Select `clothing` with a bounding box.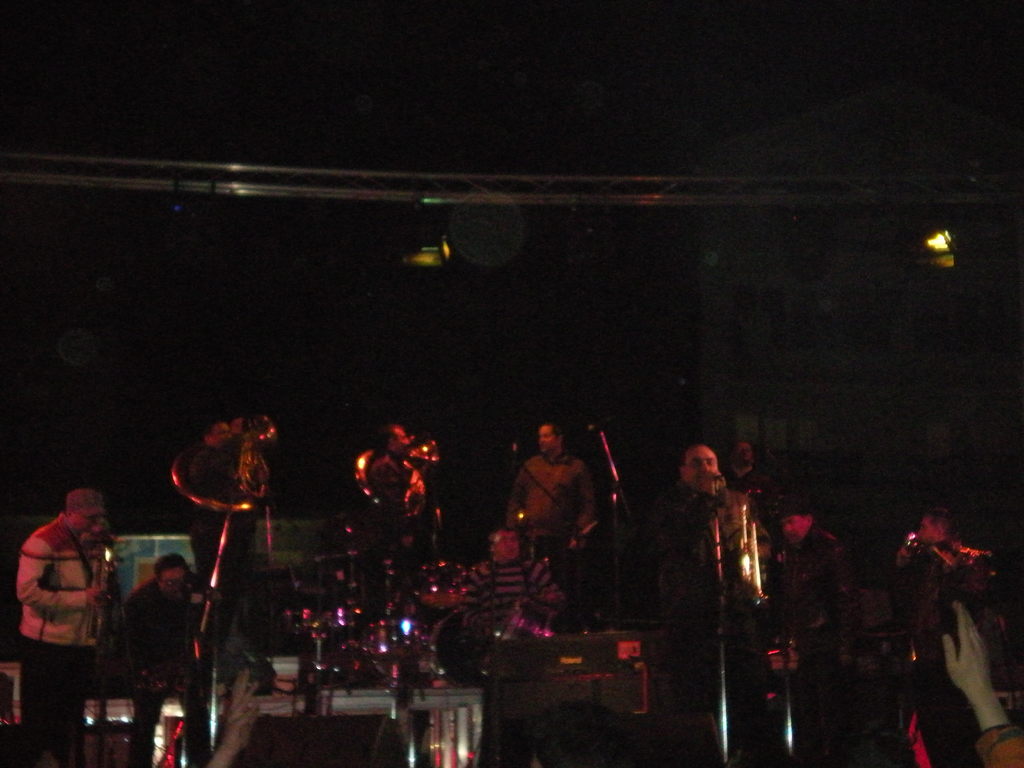
box=[488, 456, 592, 597].
